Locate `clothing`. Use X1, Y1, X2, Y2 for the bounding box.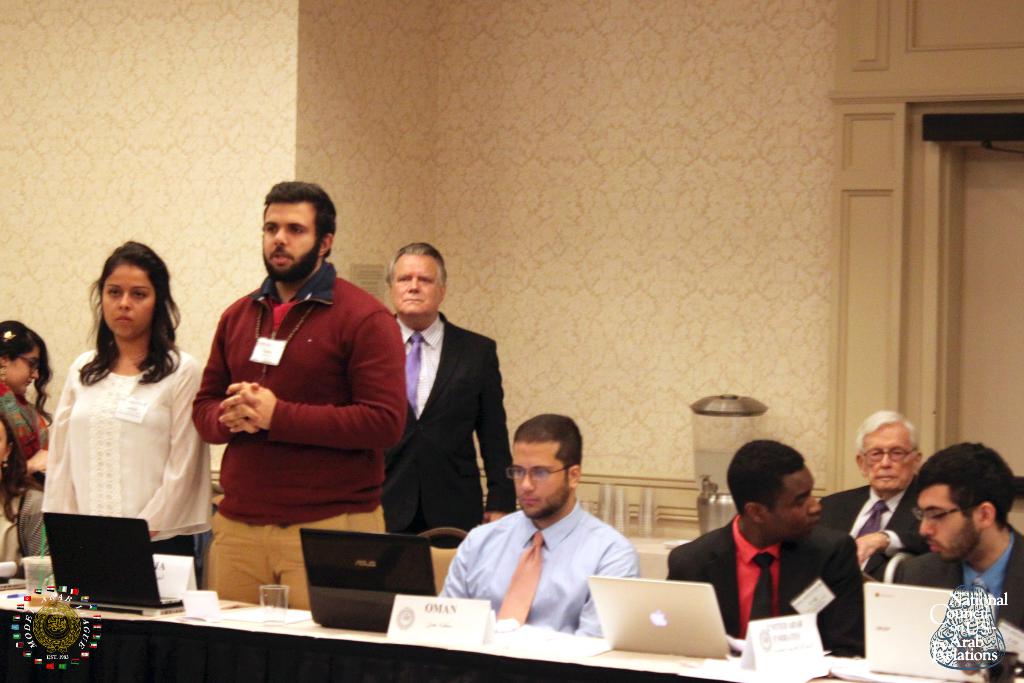
383, 311, 516, 547.
